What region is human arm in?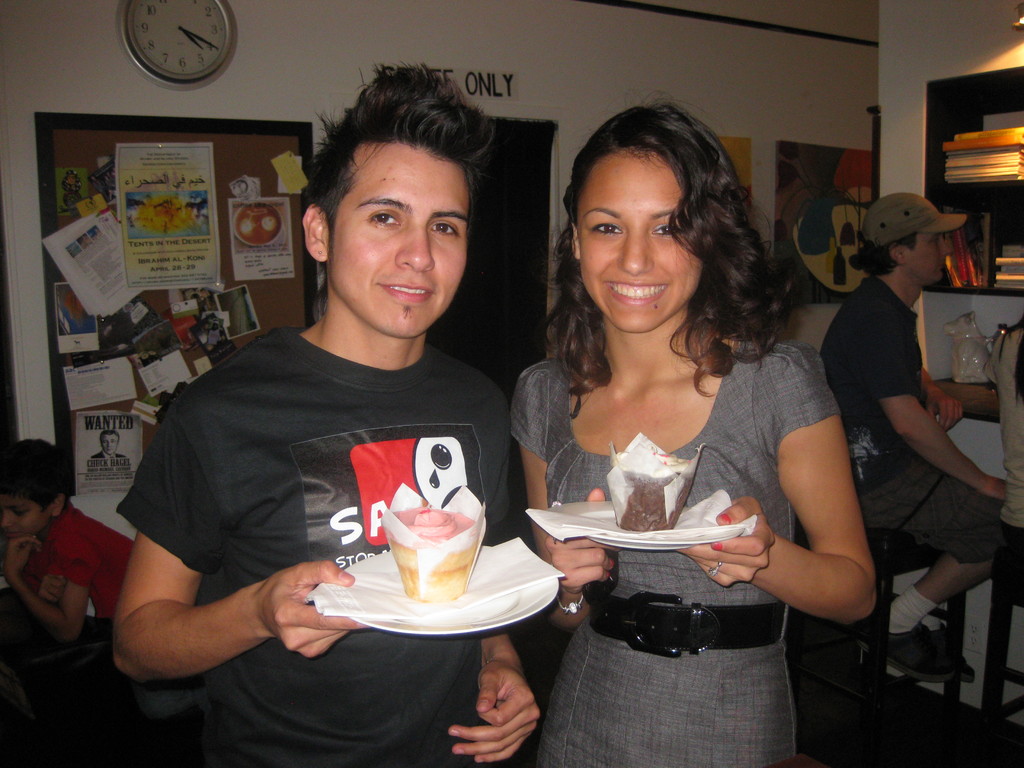
box(443, 479, 543, 767).
